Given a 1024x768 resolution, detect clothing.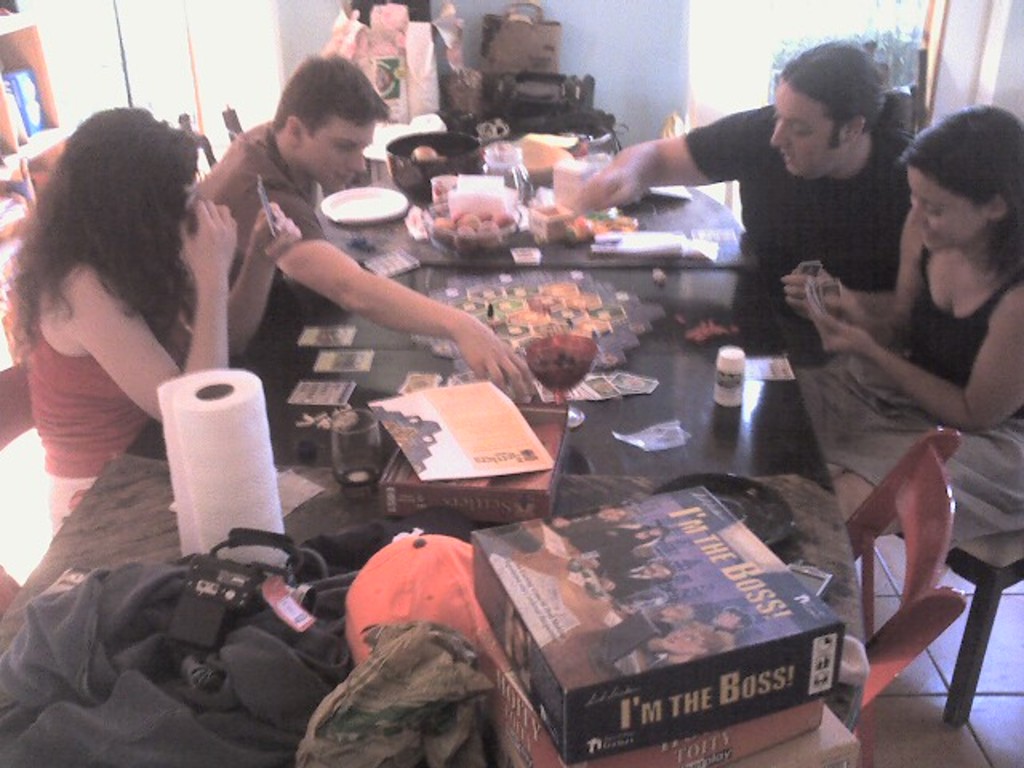
locate(691, 104, 934, 371).
